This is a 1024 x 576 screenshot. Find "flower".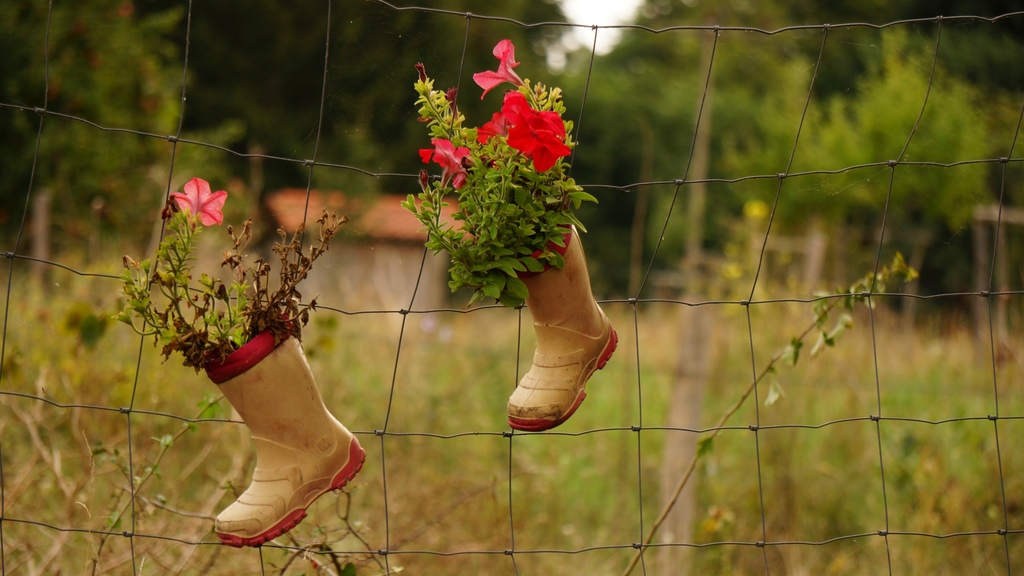
Bounding box: (420,137,467,187).
